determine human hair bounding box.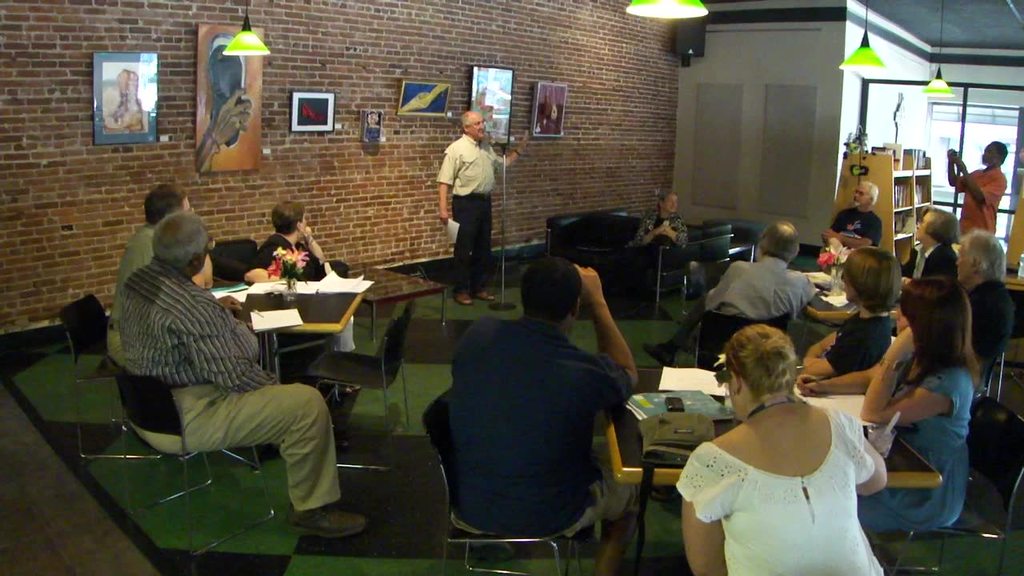
Determined: l=842, t=246, r=901, b=318.
